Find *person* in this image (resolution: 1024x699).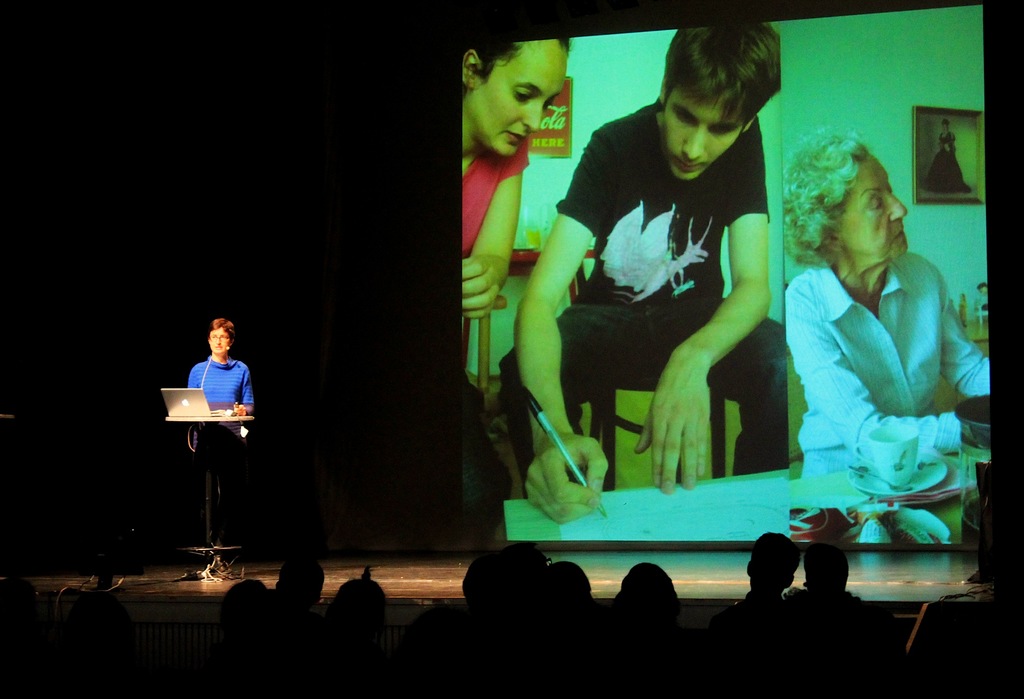
184, 314, 254, 579.
